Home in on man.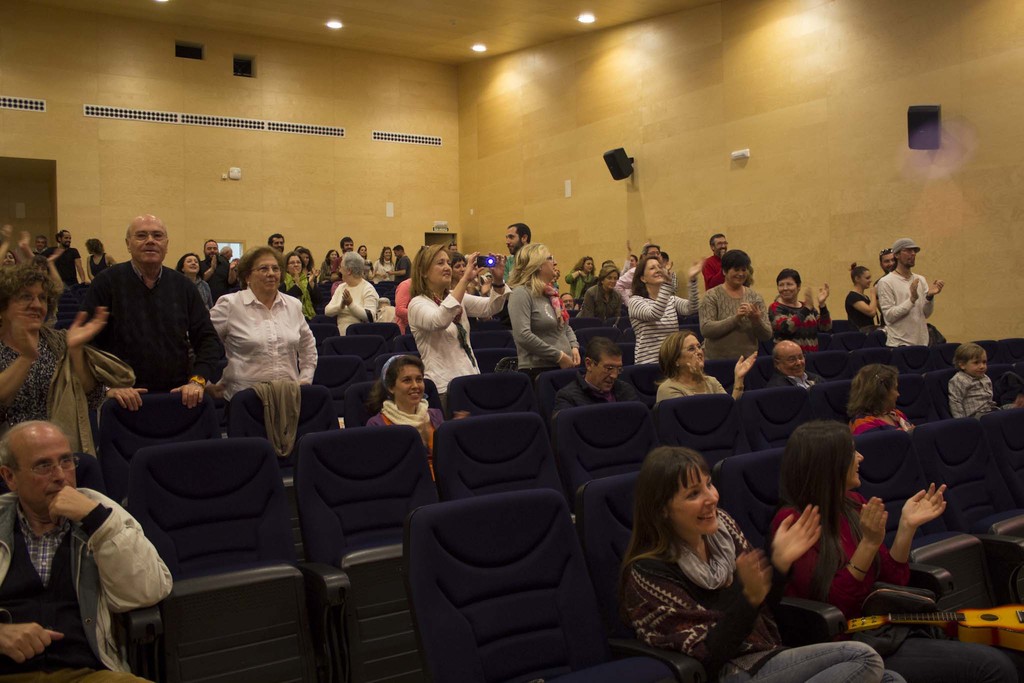
Homed in at 766 336 828 388.
